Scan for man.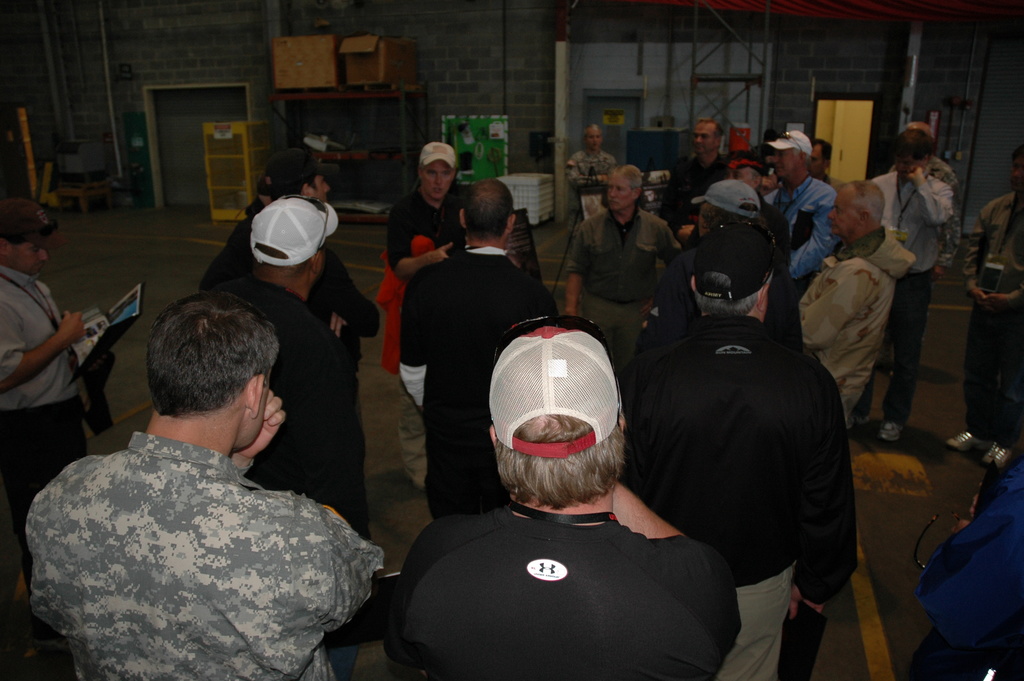
Scan result: box=[196, 152, 362, 343].
